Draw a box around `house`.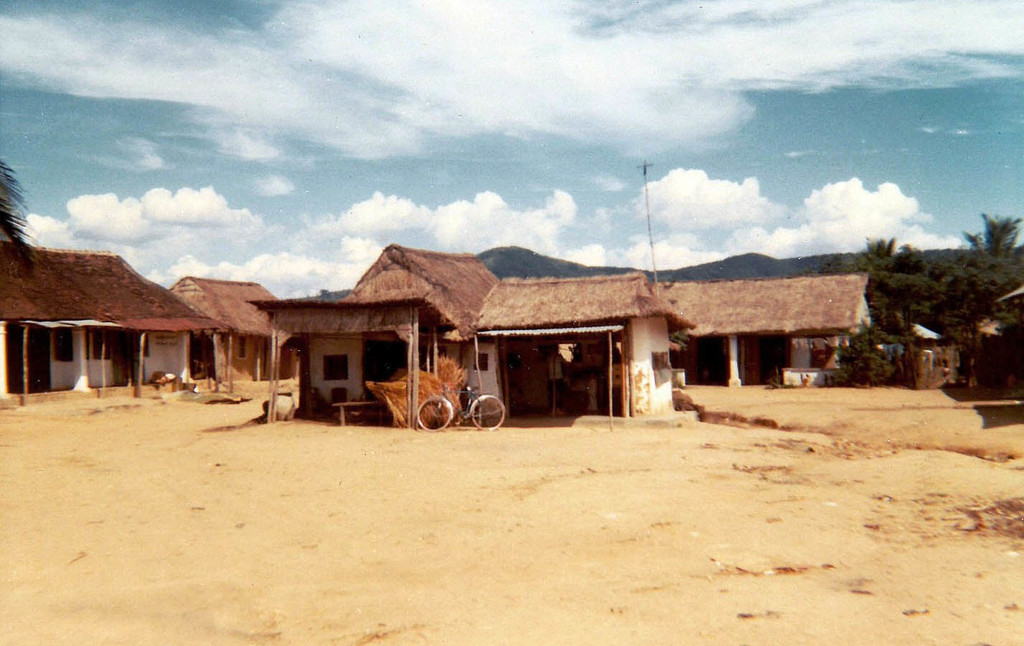
box=[660, 281, 886, 386].
